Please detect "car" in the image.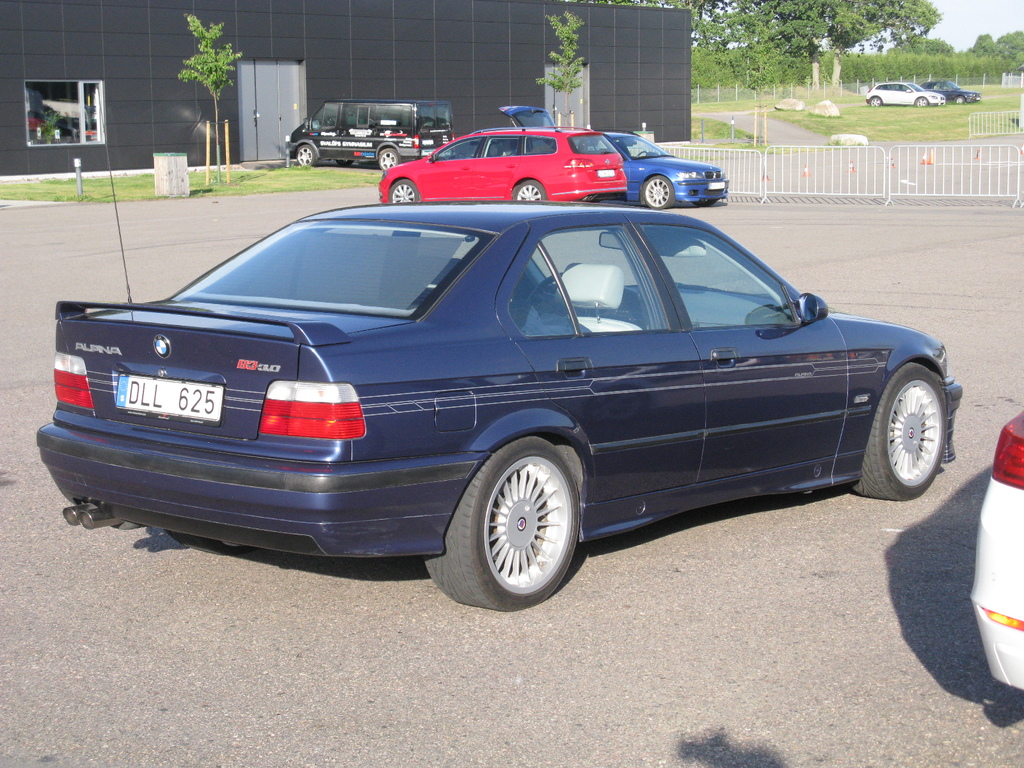
<box>38,191,958,614</box>.
